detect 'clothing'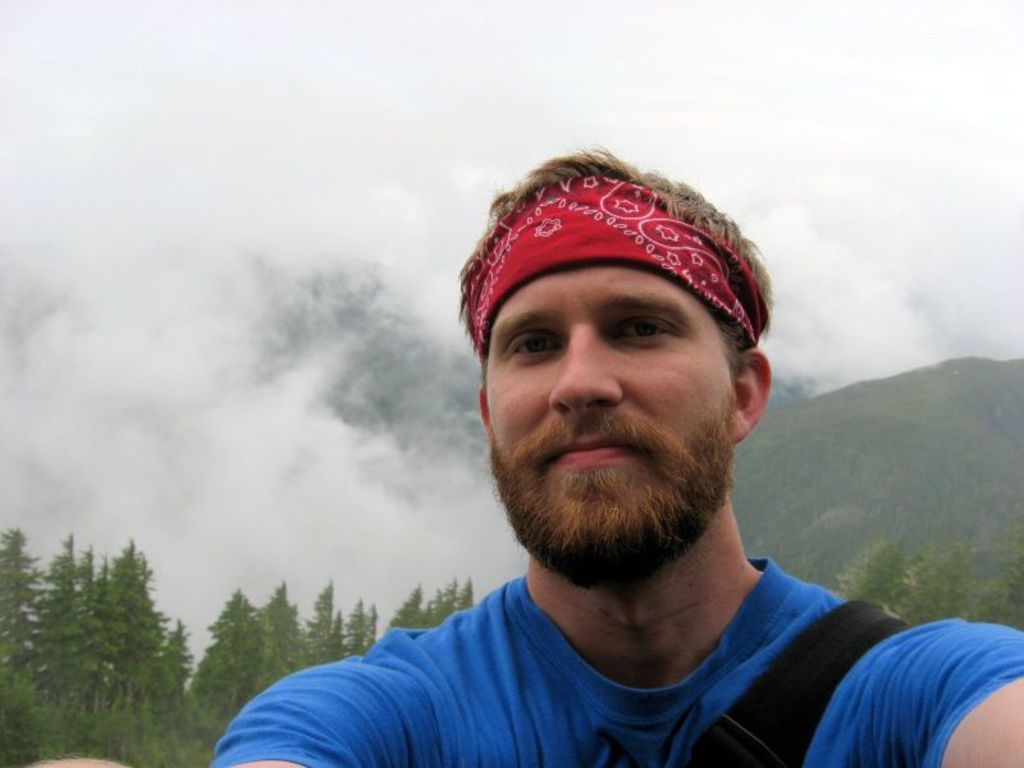
region(207, 557, 1023, 767)
